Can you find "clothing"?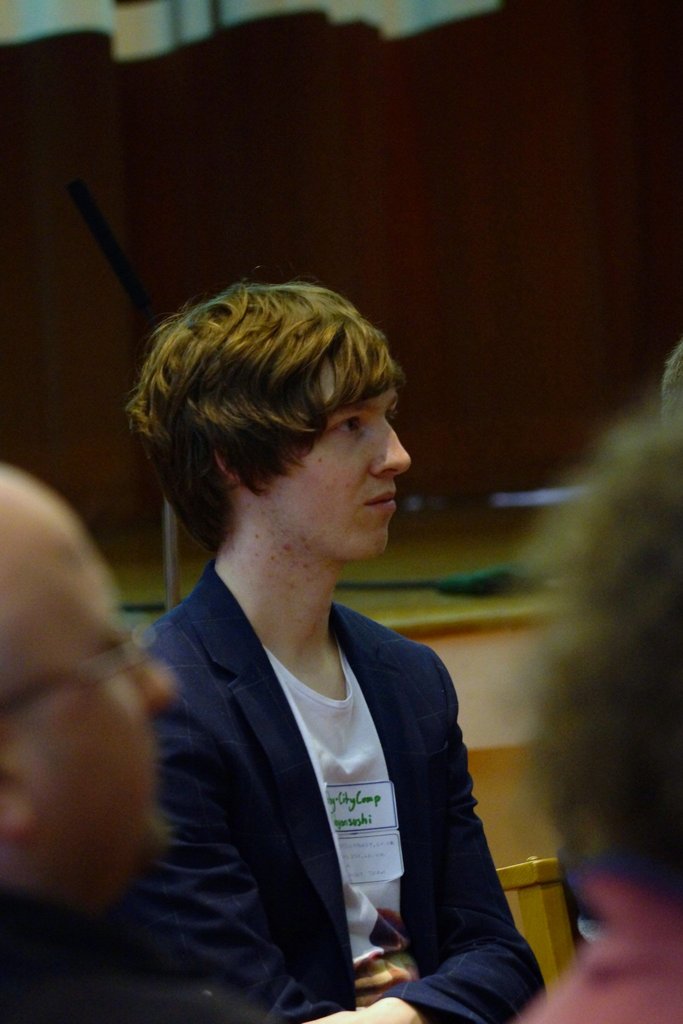
Yes, bounding box: bbox(504, 856, 682, 1023).
